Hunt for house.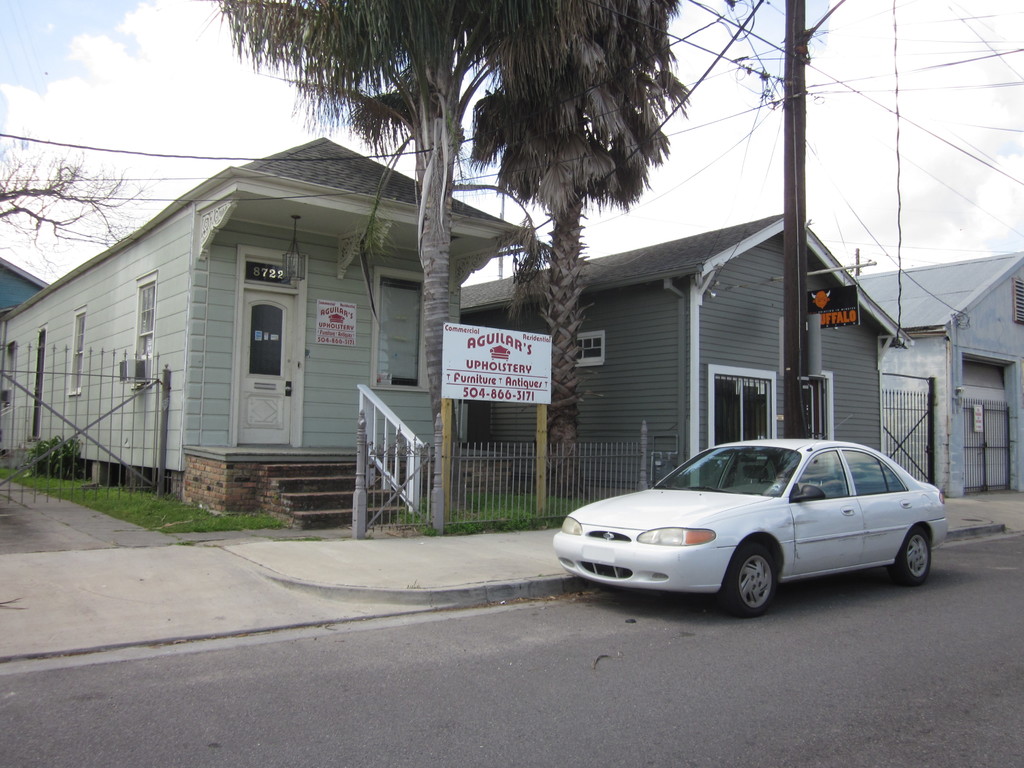
Hunted down at {"left": 880, "top": 249, "right": 1023, "bottom": 497}.
